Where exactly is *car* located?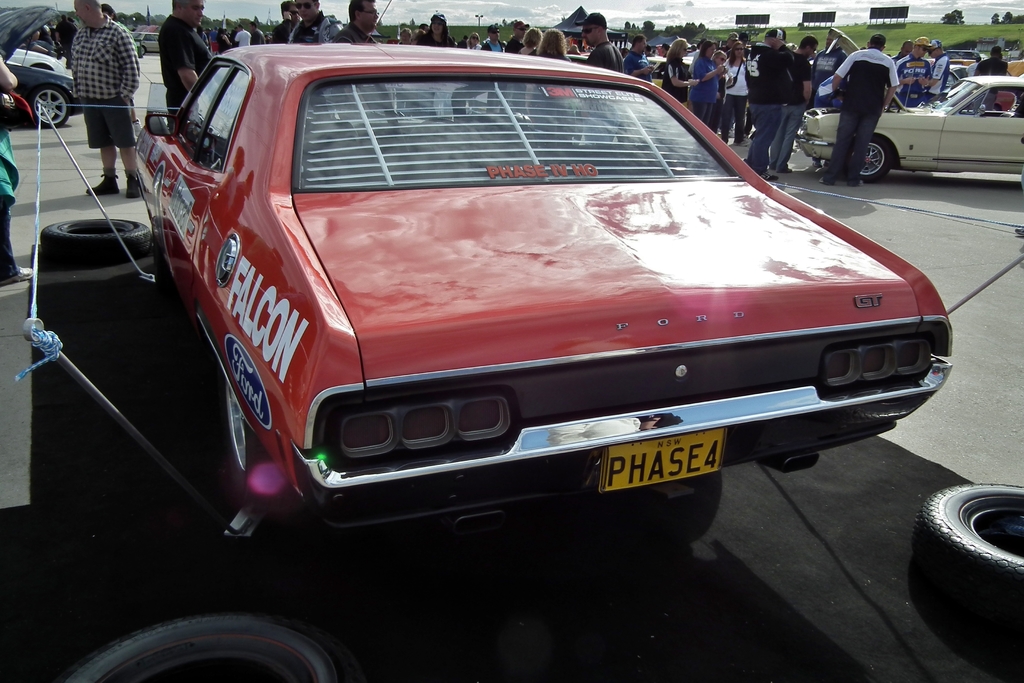
Its bounding box is crop(796, 68, 1023, 179).
